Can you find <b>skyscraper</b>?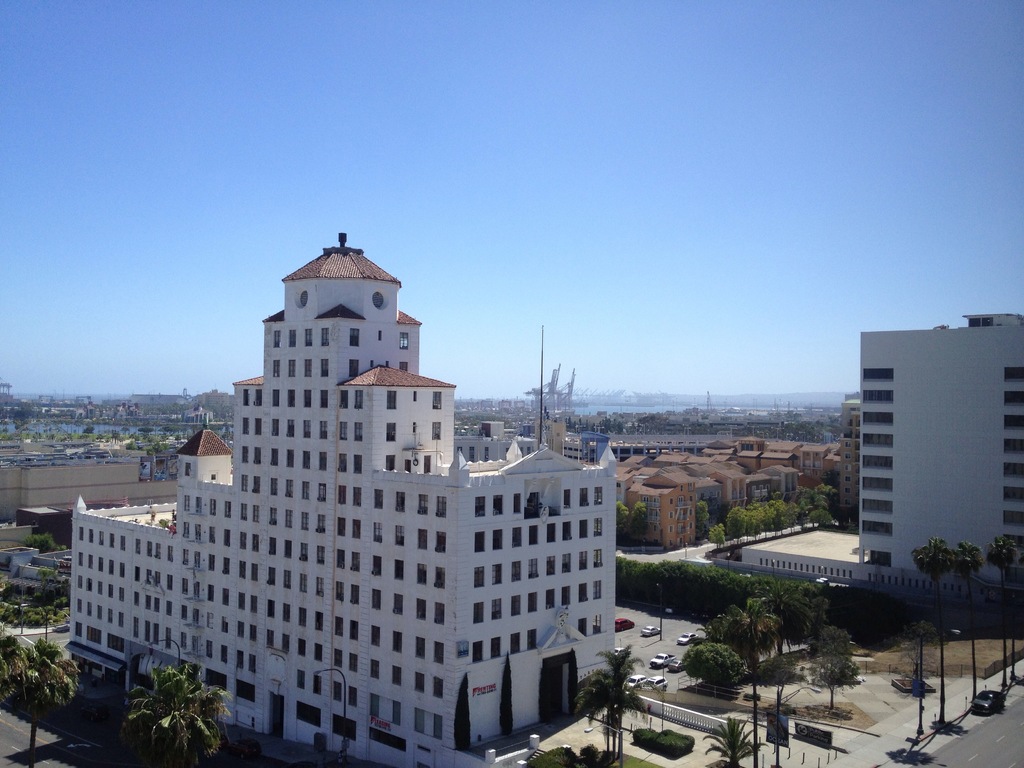
Yes, bounding box: {"left": 75, "top": 228, "right": 611, "bottom": 766}.
